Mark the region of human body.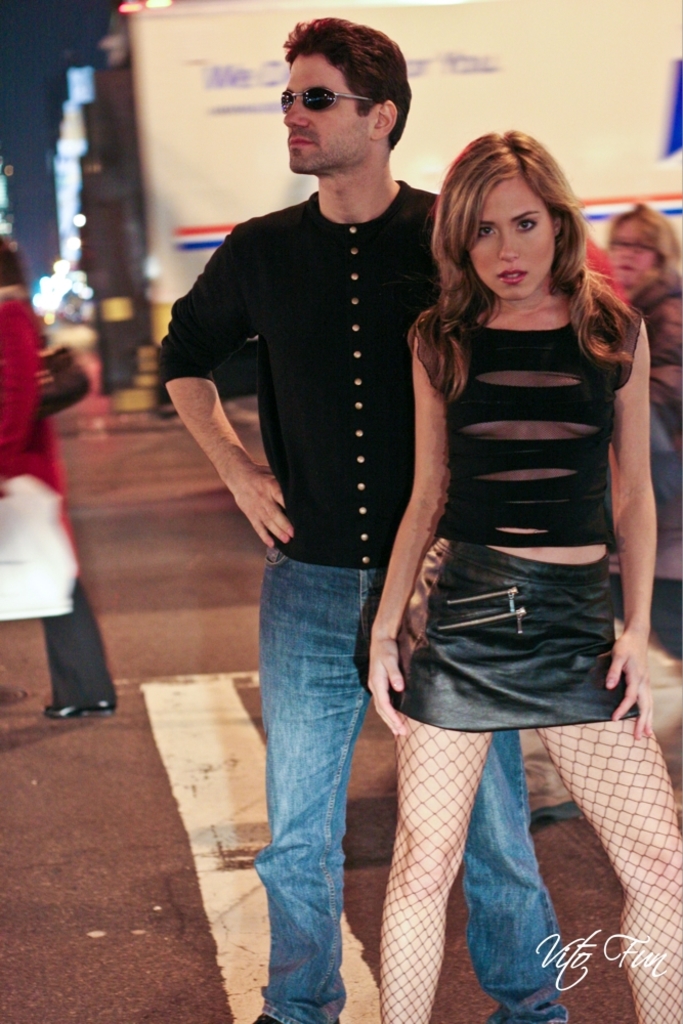
Region: 153:9:571:1023.
